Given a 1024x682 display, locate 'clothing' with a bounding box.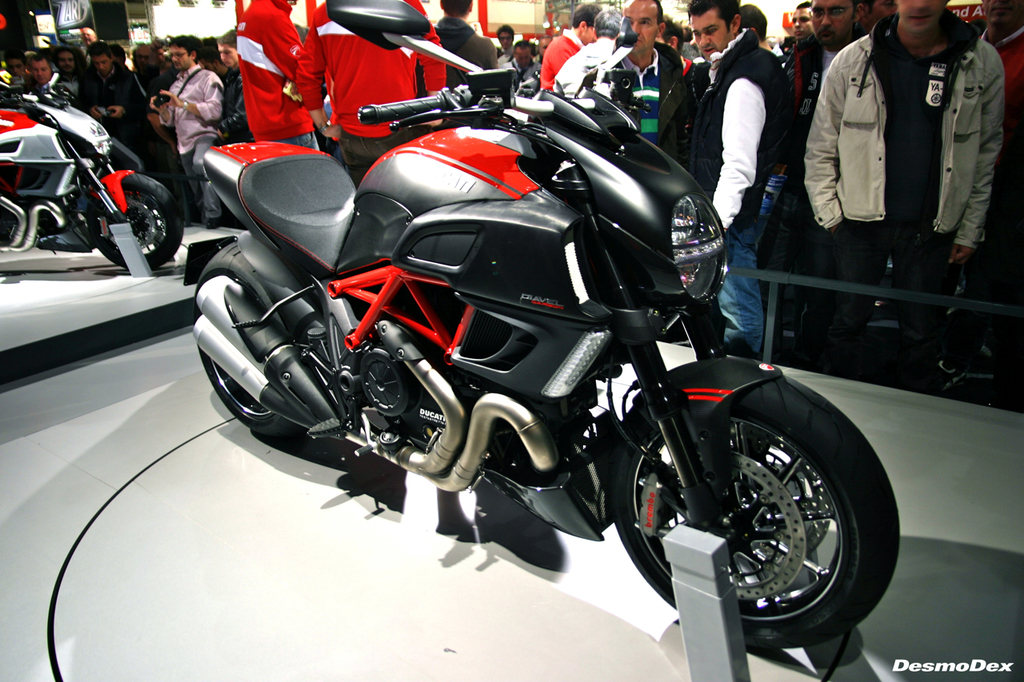
Located: [x1=297, y1=0, x2=443, y2=170].
